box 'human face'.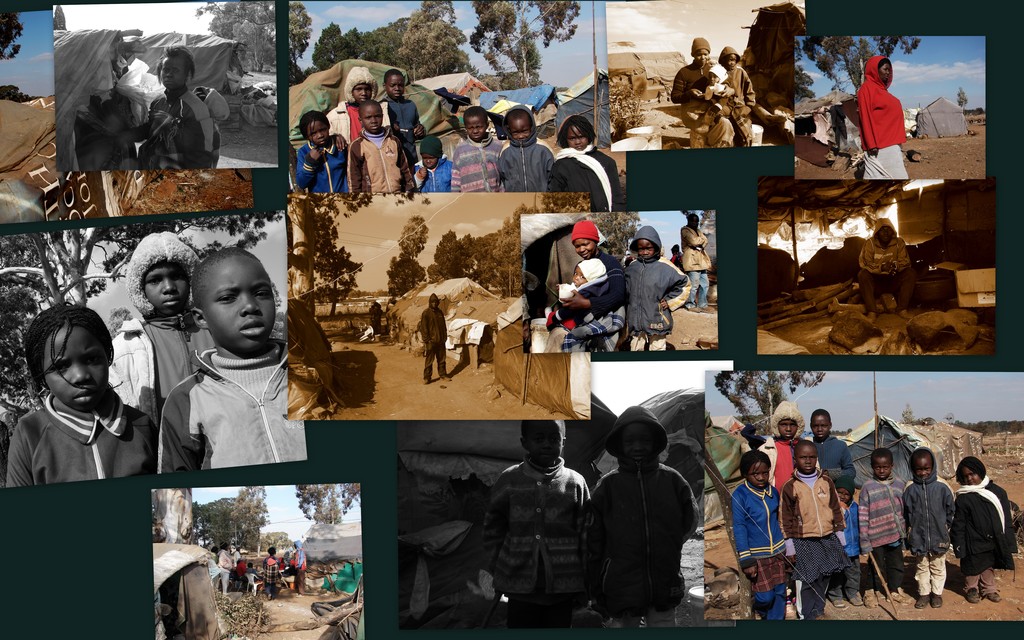
x1=207, y1=254, x2=276, y2=350.
